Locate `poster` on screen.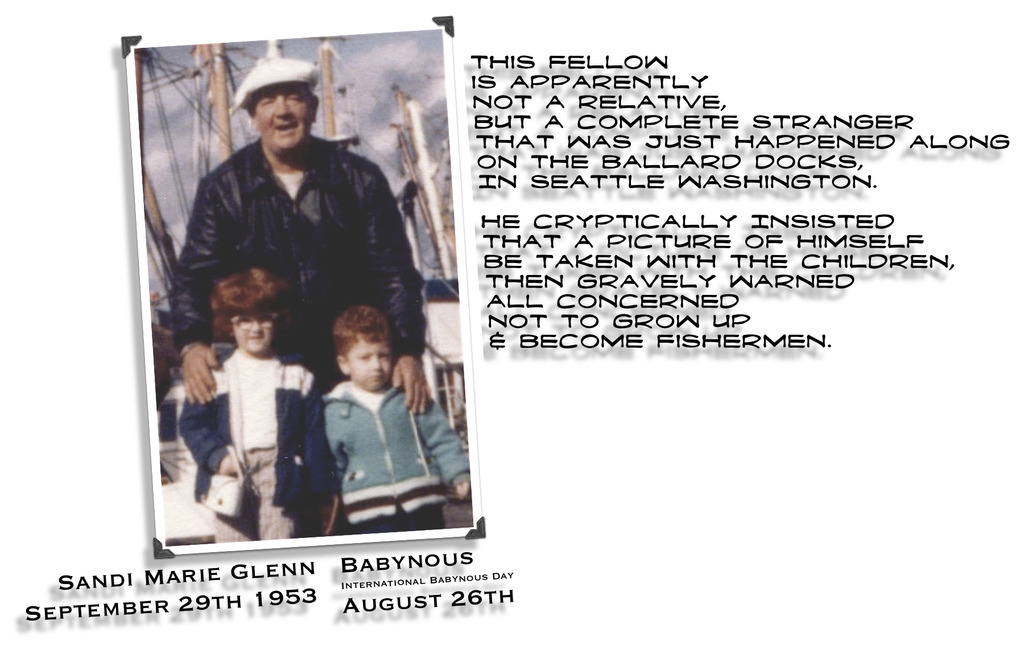
On screen at box=[135, 27, 470, 547].
